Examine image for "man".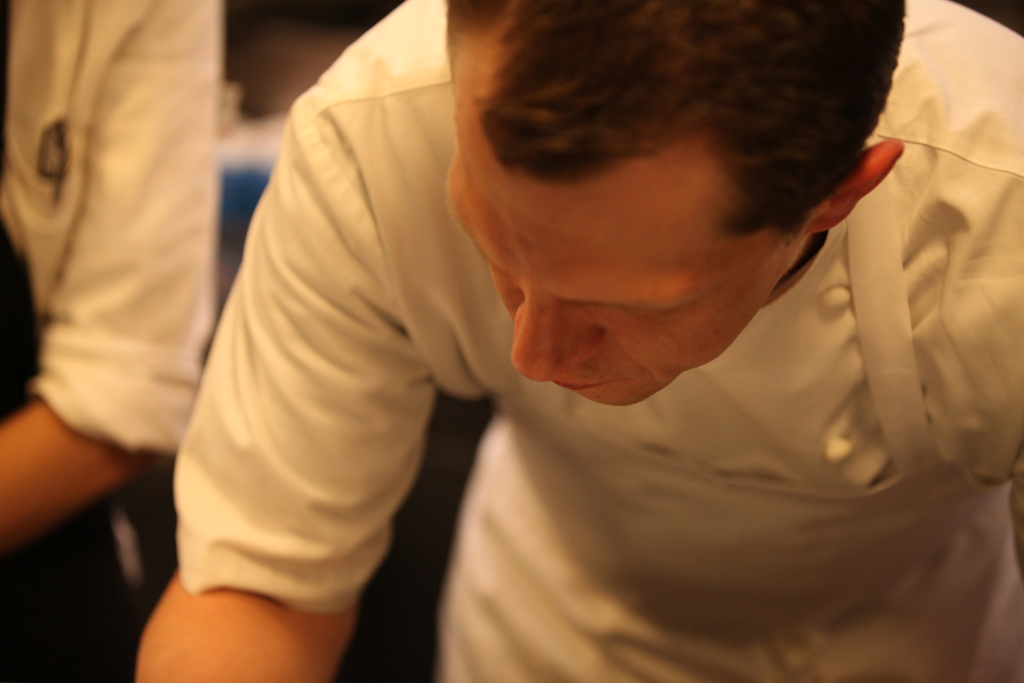
Examination result: 123/0/975/630.
